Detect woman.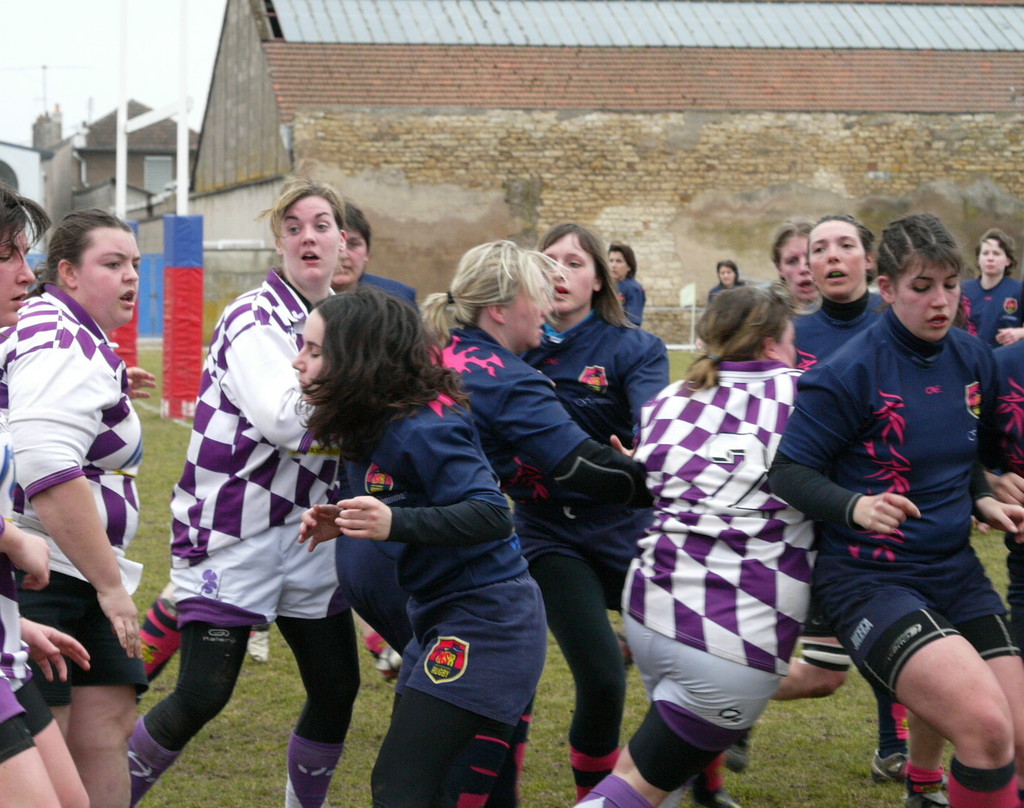
Detected at box=[763, 211, 1023, 807].
